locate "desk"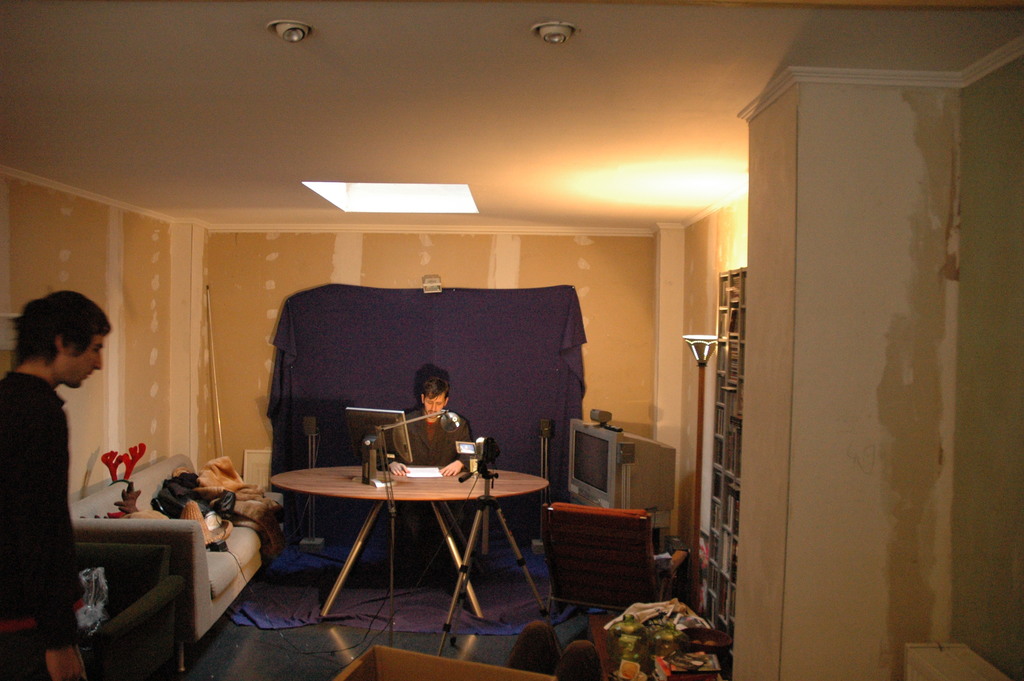
box(275, 437, 545, 646)
